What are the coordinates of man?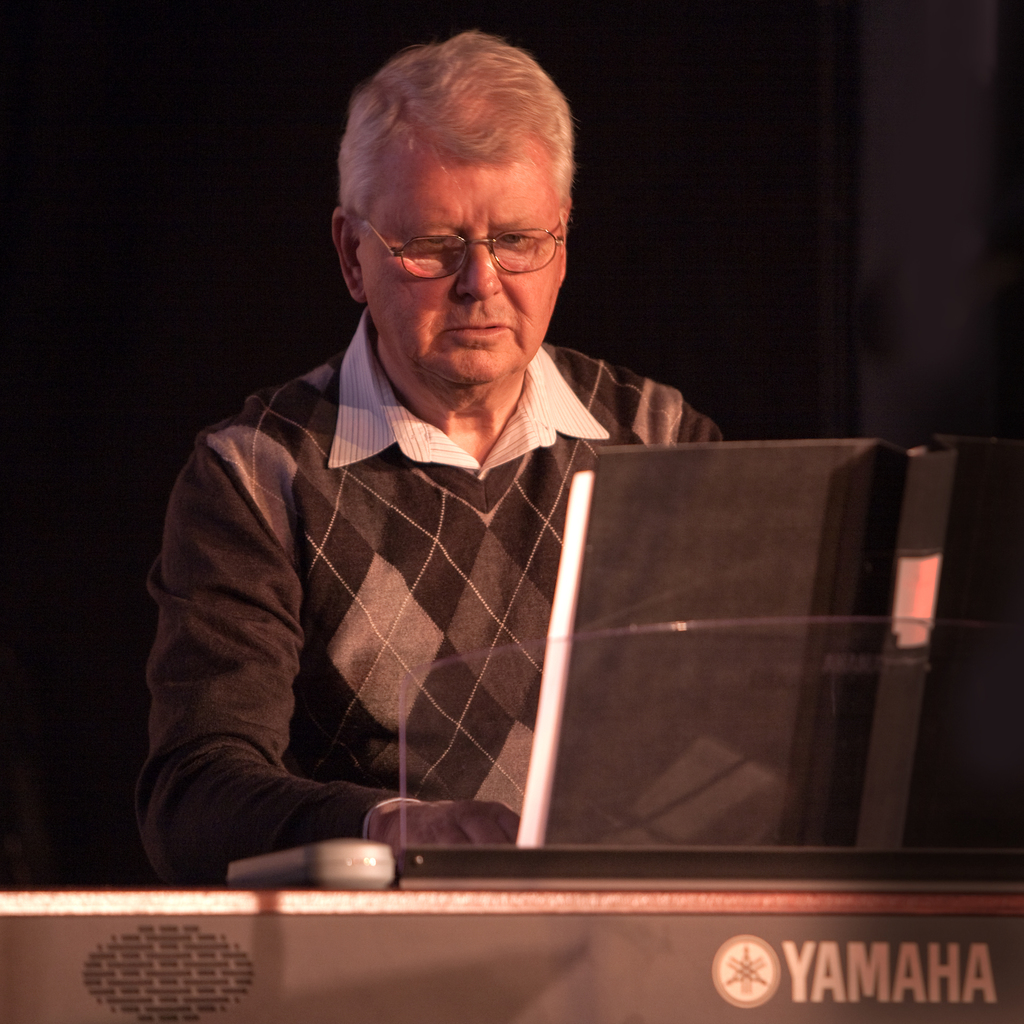
Rect(127, 78, 807, 929).
